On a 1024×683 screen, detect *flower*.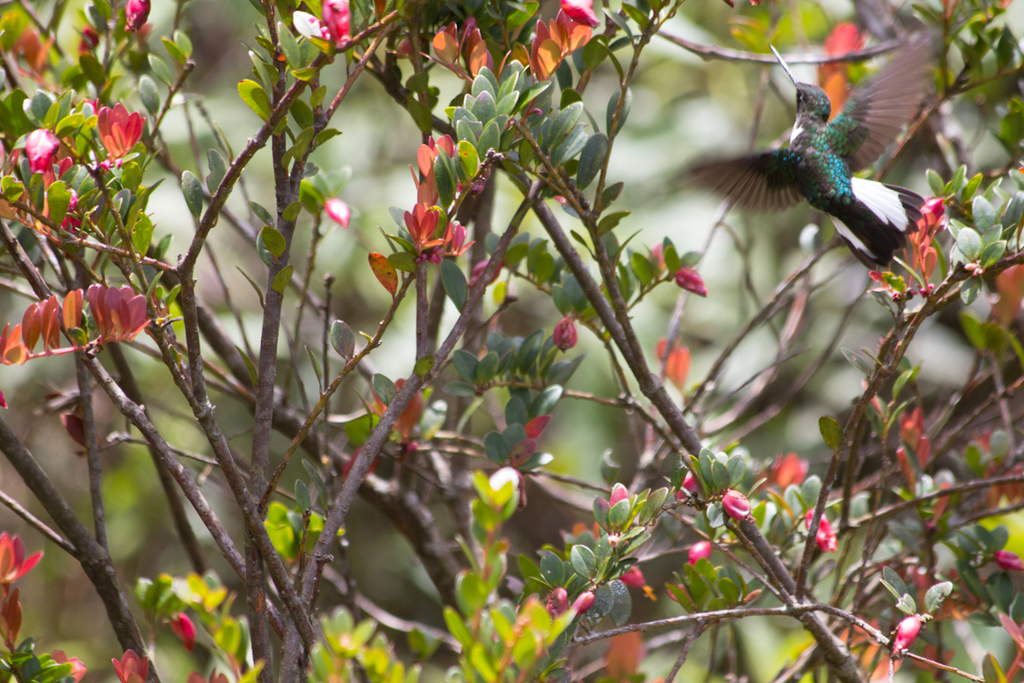
region(558, 0, 597, 27).
